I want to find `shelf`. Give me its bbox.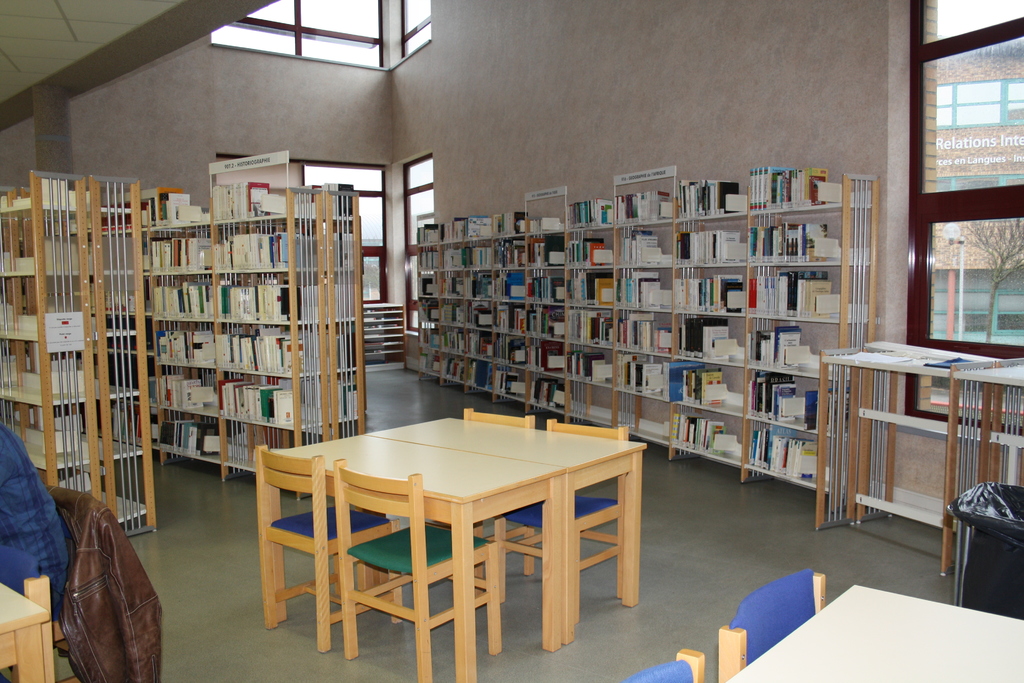
[614, 187, 675, 222].
